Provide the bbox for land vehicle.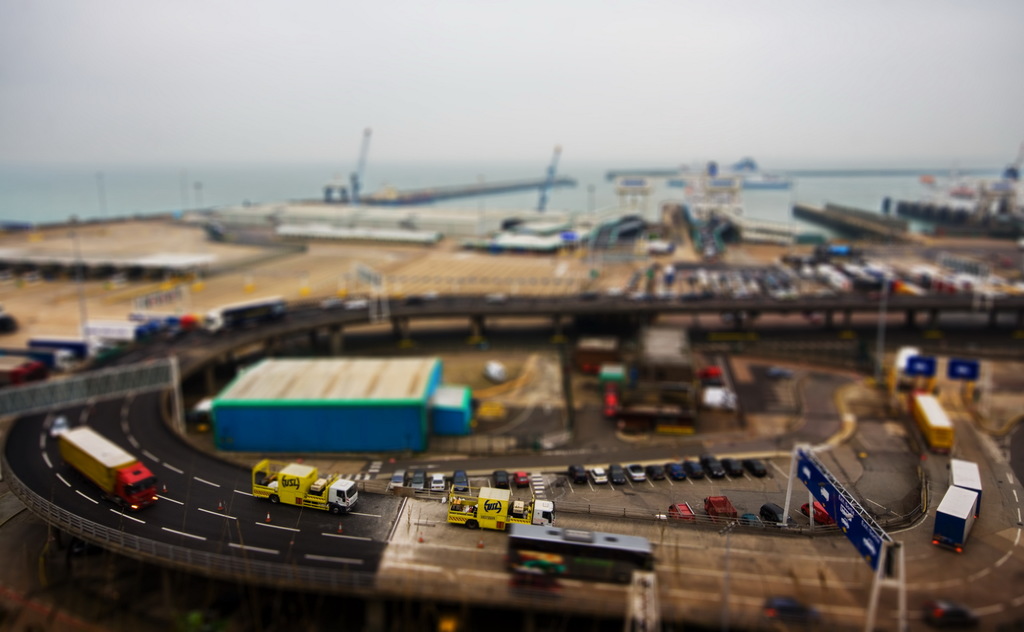
Rect(707, 496, 737, 537).
